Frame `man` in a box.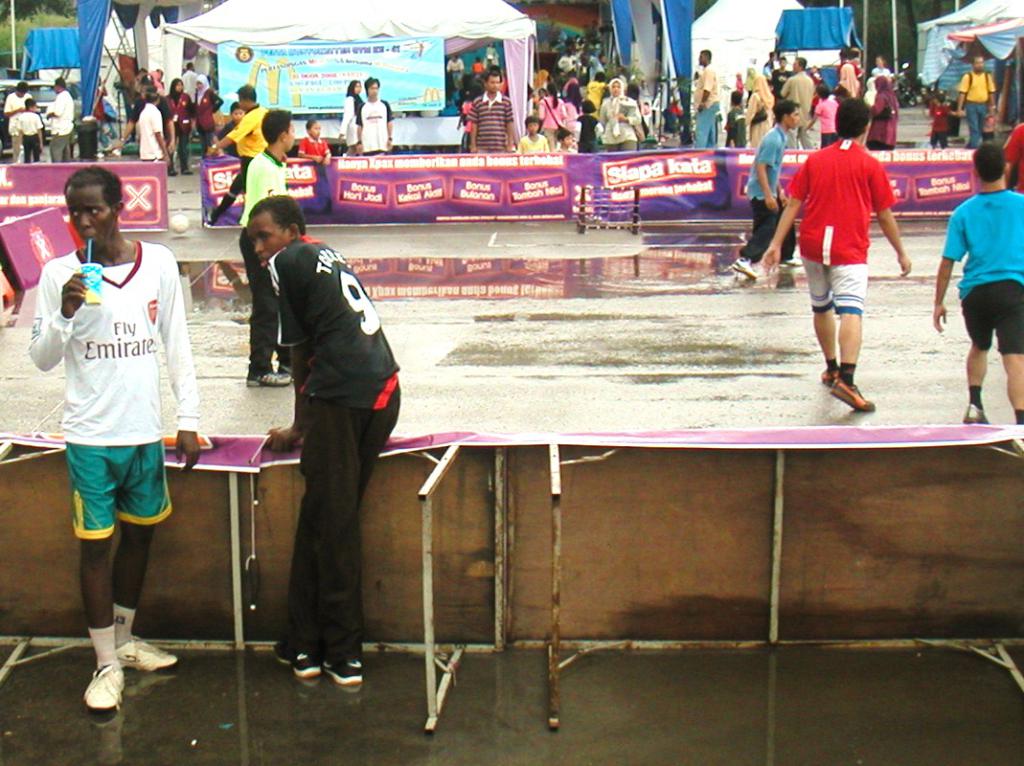
(29, 168, 201, 704).
